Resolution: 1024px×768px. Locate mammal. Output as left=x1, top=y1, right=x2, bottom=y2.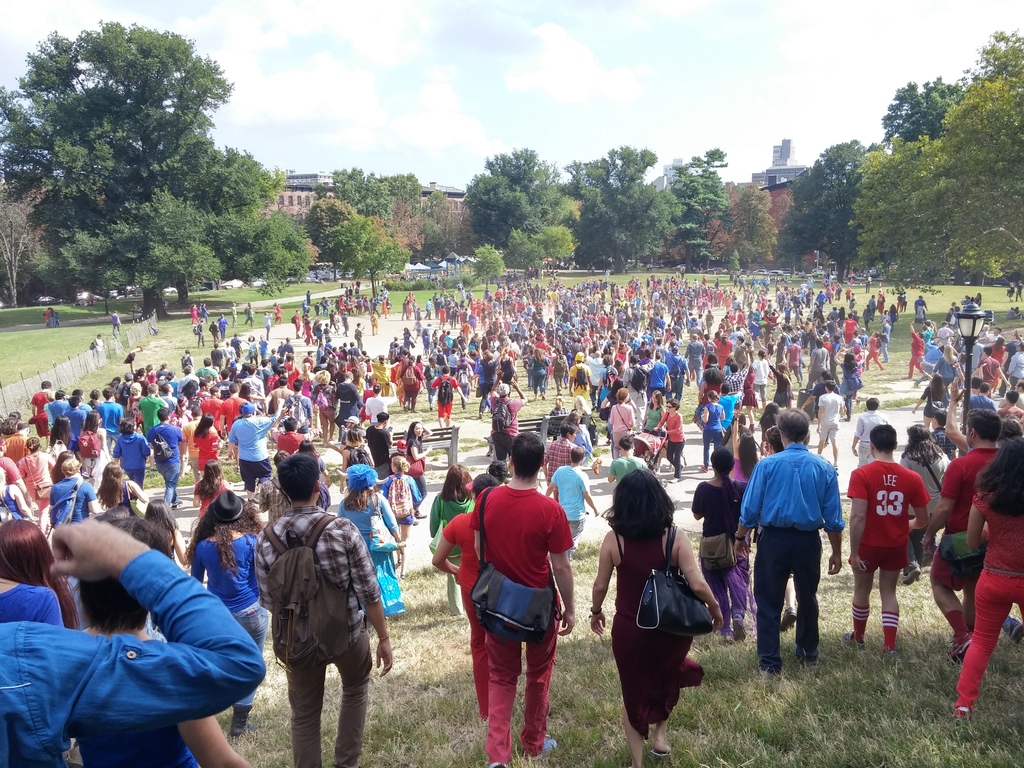
left=0, top=518, right=82, bottom=760.
